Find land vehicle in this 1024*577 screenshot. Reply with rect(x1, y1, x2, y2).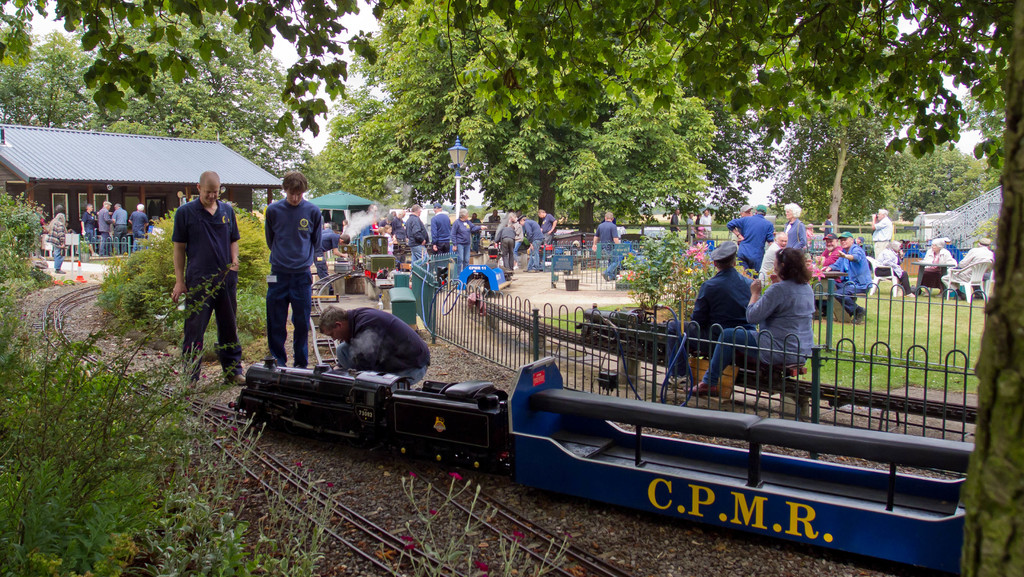
rect(230, 352, 964, 576).
